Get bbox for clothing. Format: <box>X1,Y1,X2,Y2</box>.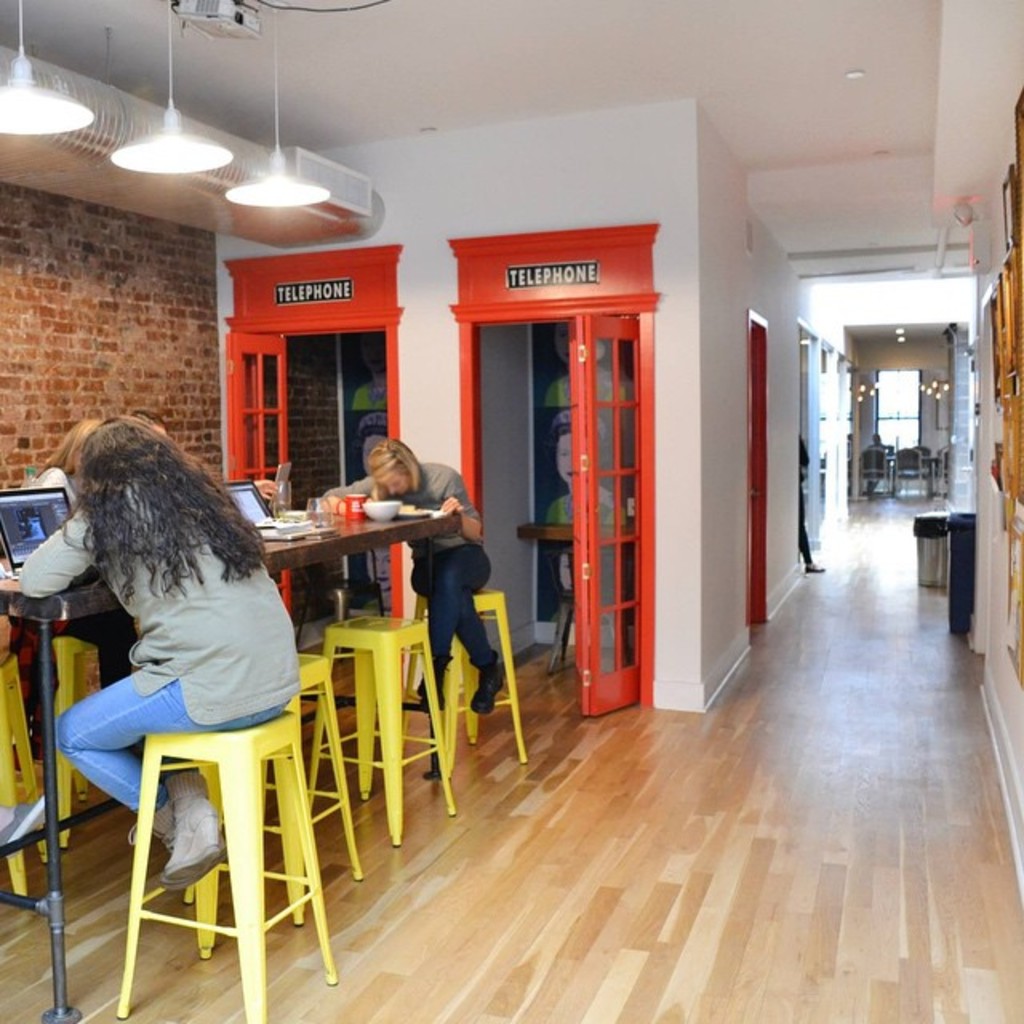
<box>798,435,813,566</box>.
